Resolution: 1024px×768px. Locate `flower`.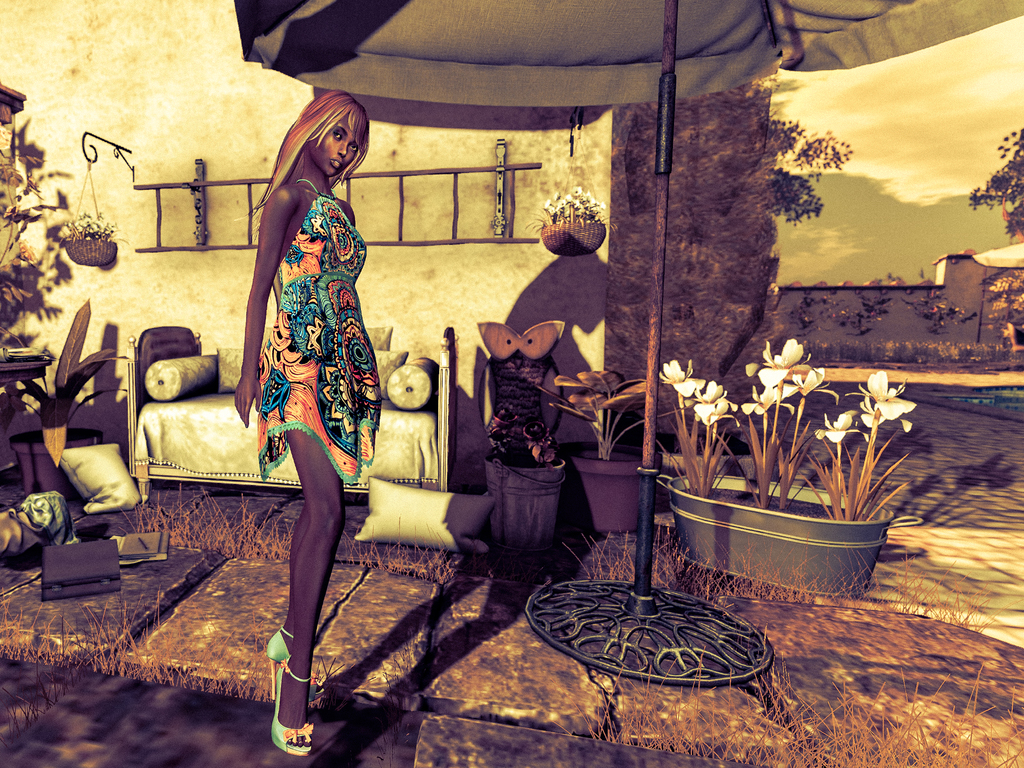
[left=812, top=411, right=861, bottom=446].
